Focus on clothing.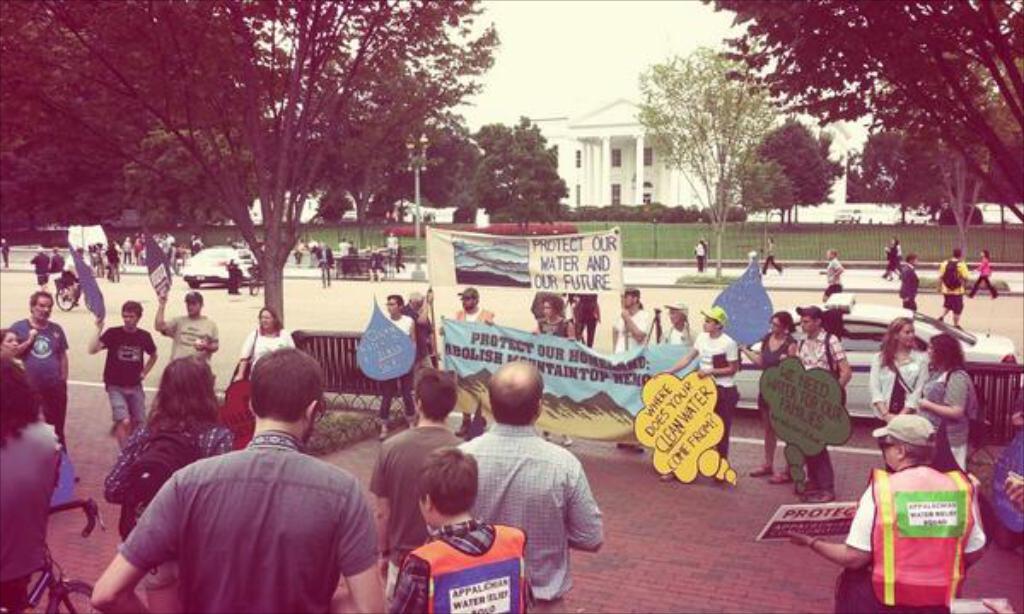
Focused at detection(819, 258, 848, 293).
